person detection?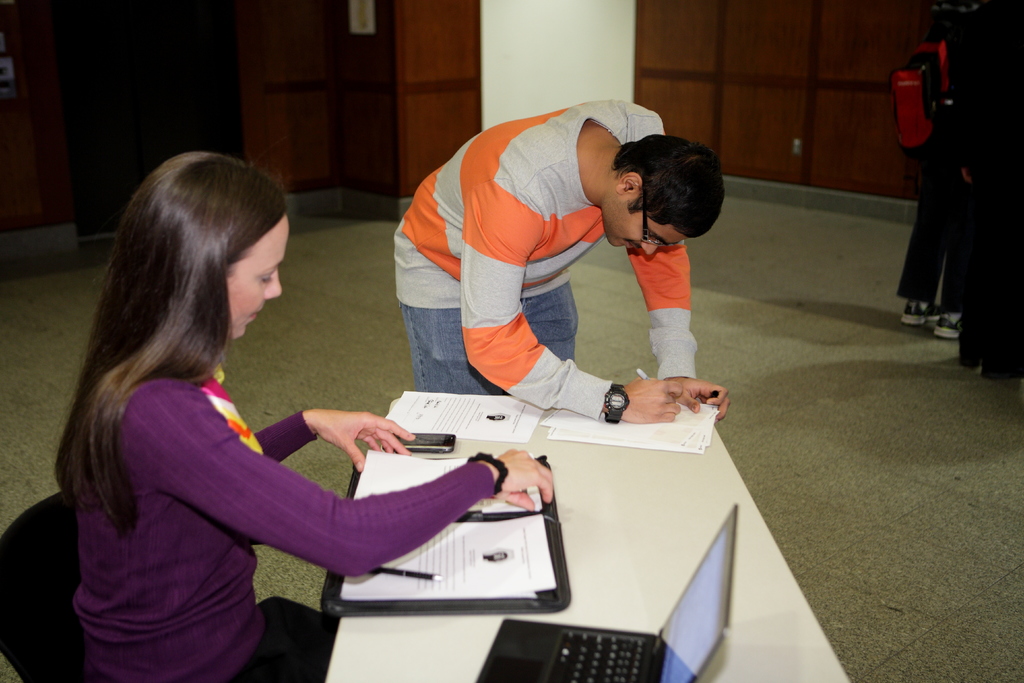
[897,0,967,350]
